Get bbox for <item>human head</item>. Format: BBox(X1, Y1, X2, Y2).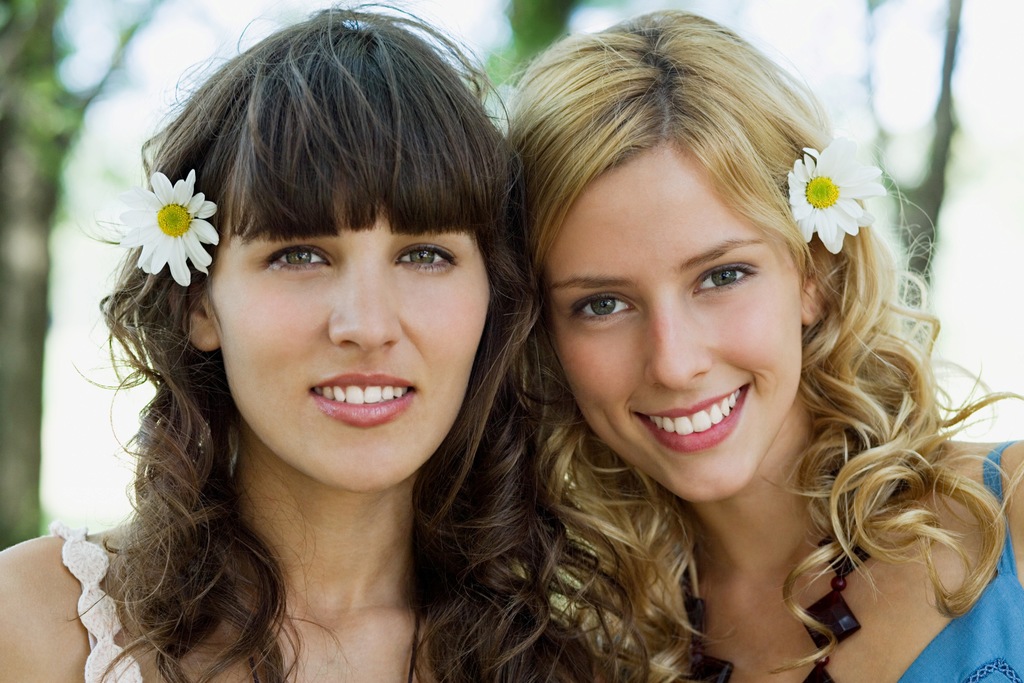
BBox(497, 2, 1023, 504).
